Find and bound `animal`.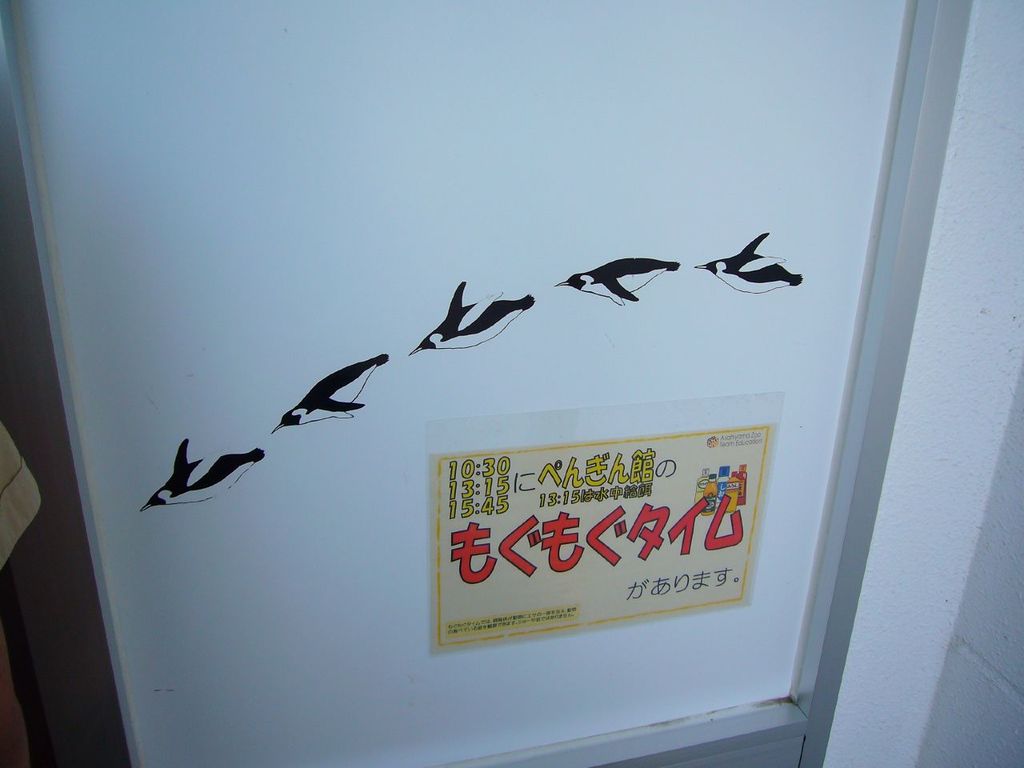
Bound: <box>555,252,681,308</box>.
